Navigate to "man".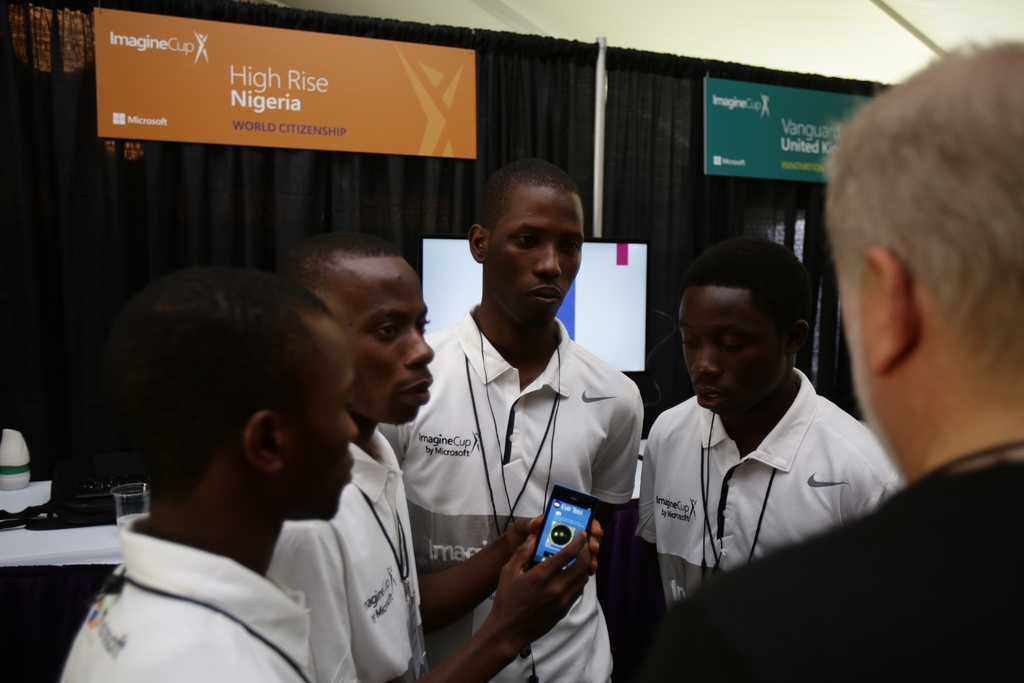
Navigation target: 274:233:602:682.
